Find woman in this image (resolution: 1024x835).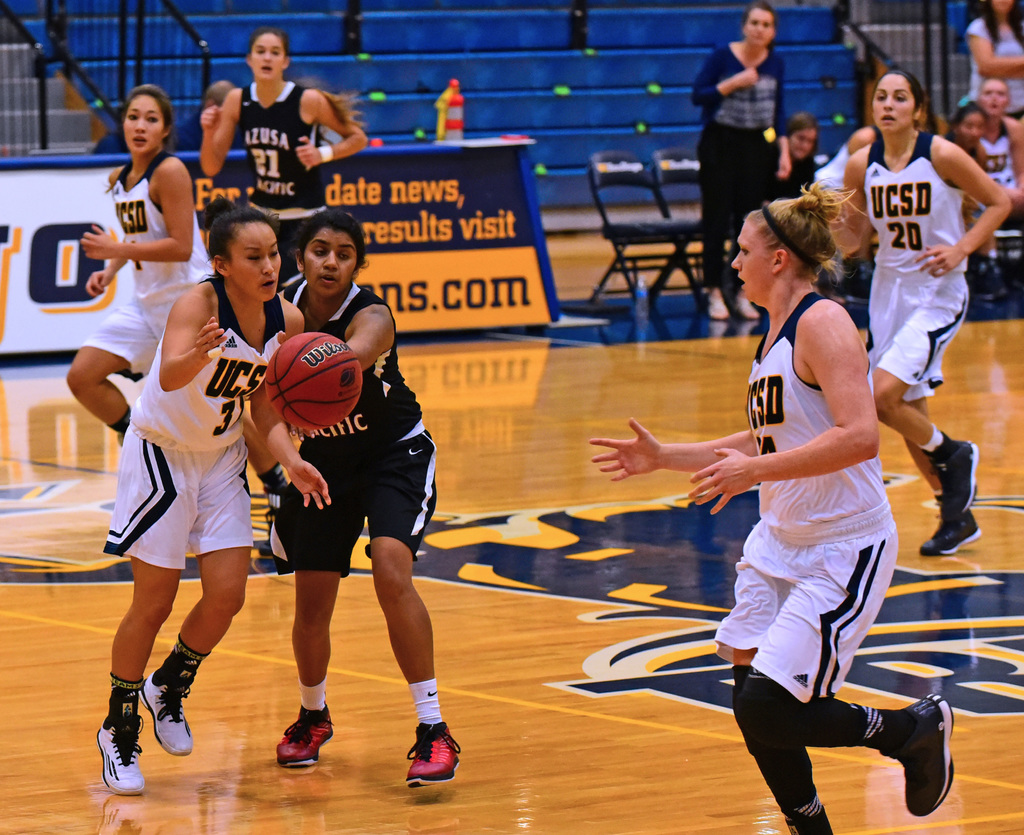
locate(276, 207, 464, 787).
